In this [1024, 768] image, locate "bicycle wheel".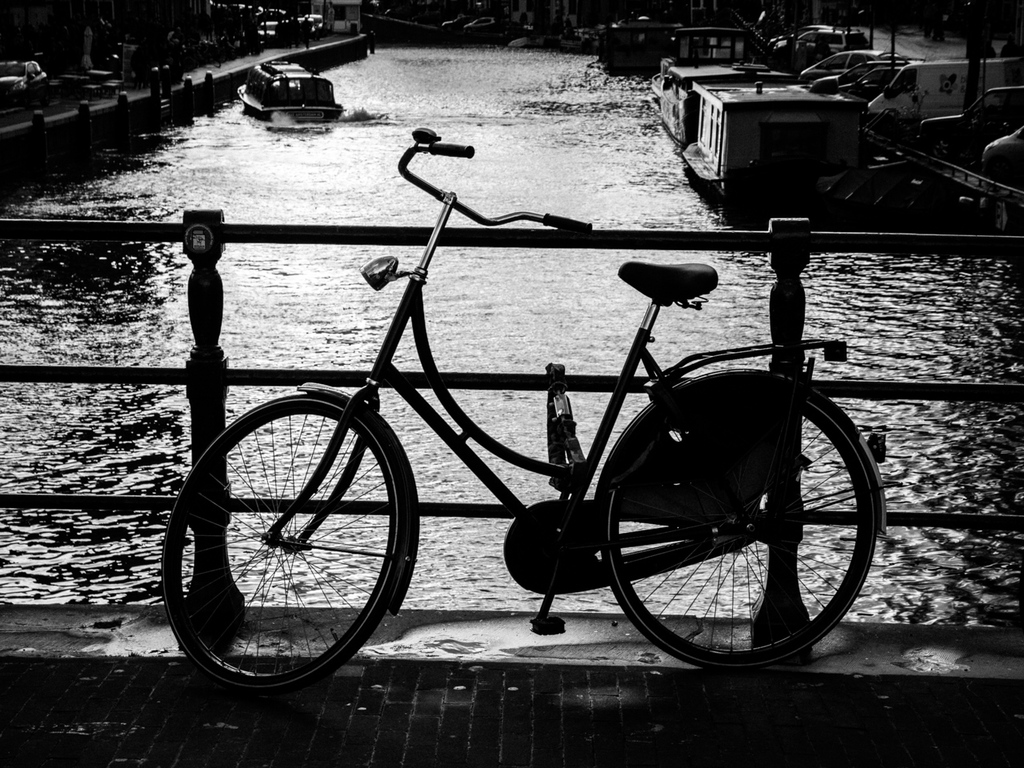
Bounding box: x1=599, y1=366, x2=886, y2=678.
